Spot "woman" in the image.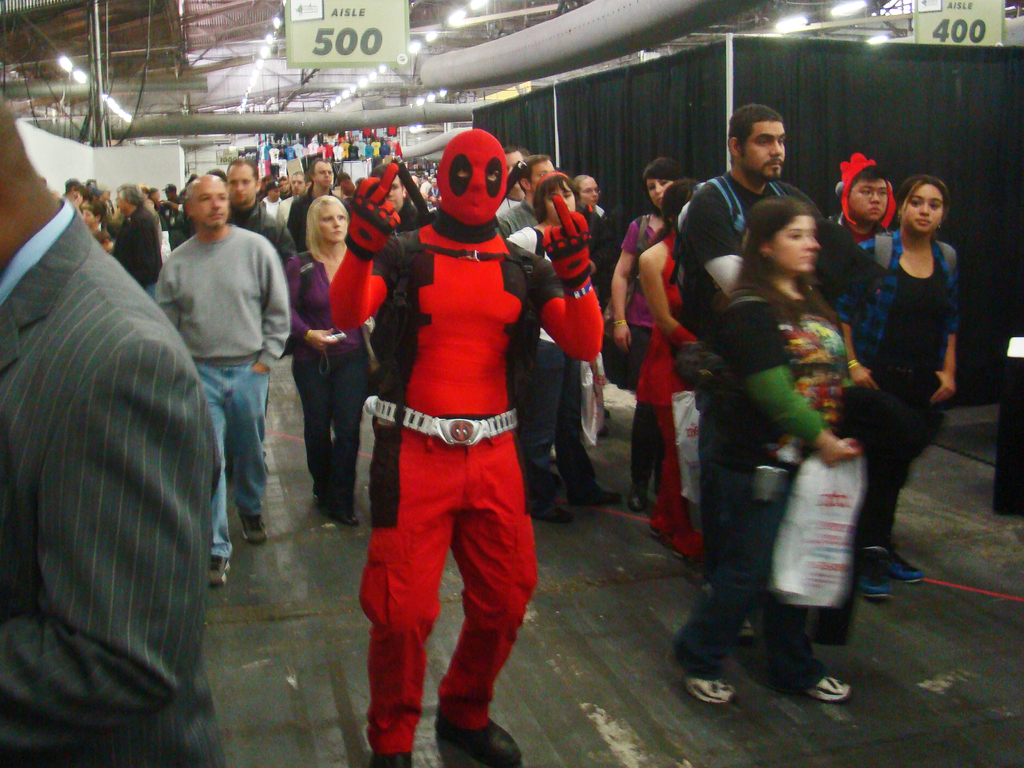
"woman" found at [283, 198, 374, 521].
